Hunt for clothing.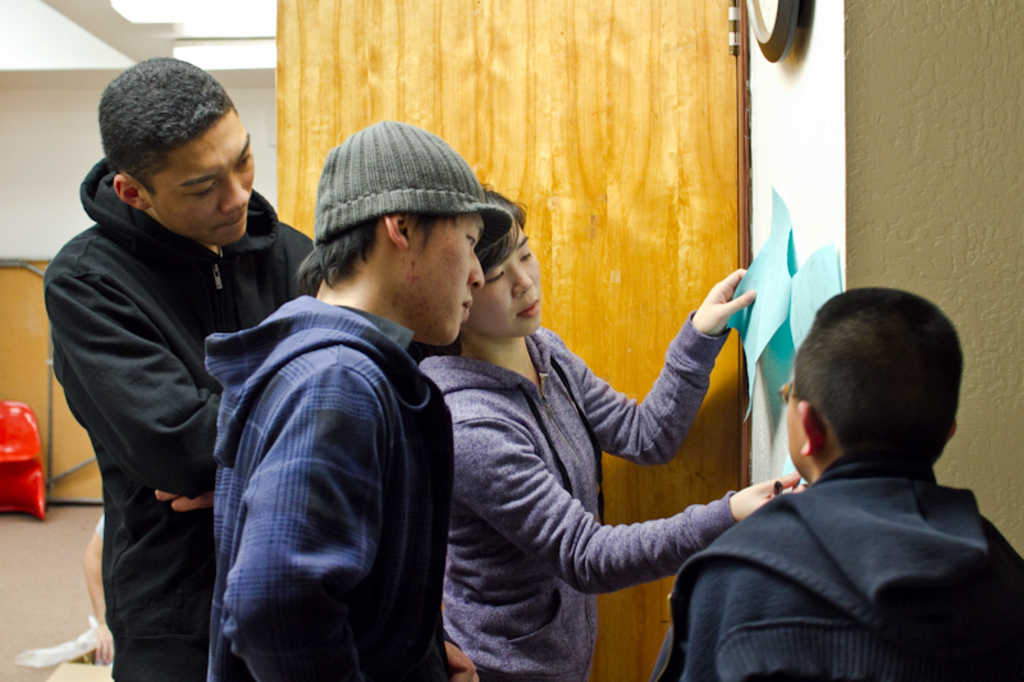
Hunted down at [left=415, top=319, right=745, bottom=681].
